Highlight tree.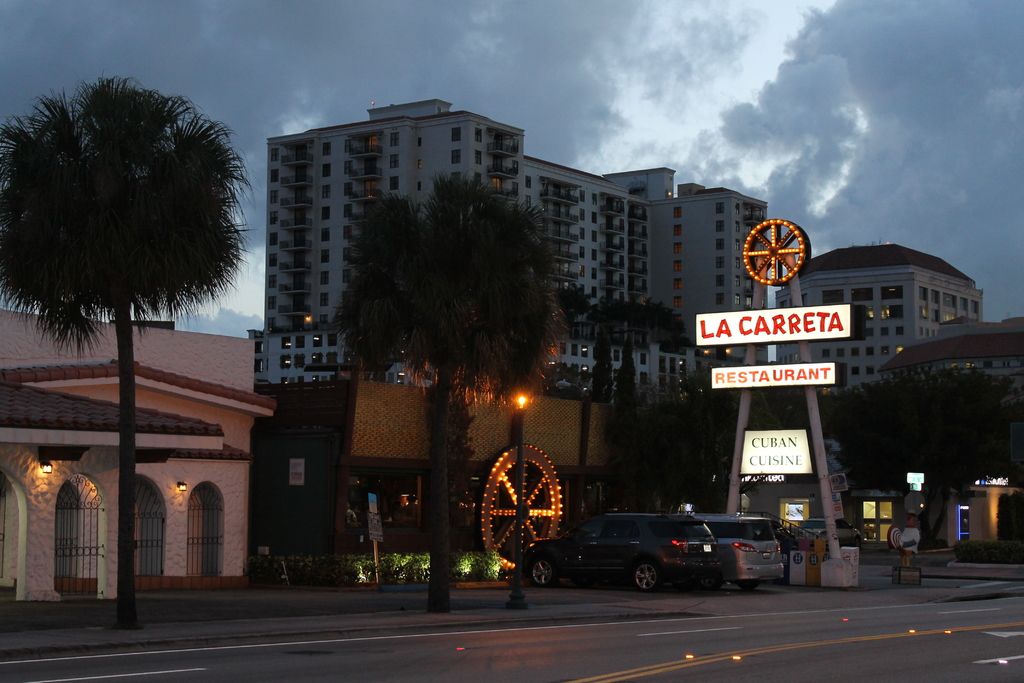
Highlighted region: [0, 63, 265, 626].
